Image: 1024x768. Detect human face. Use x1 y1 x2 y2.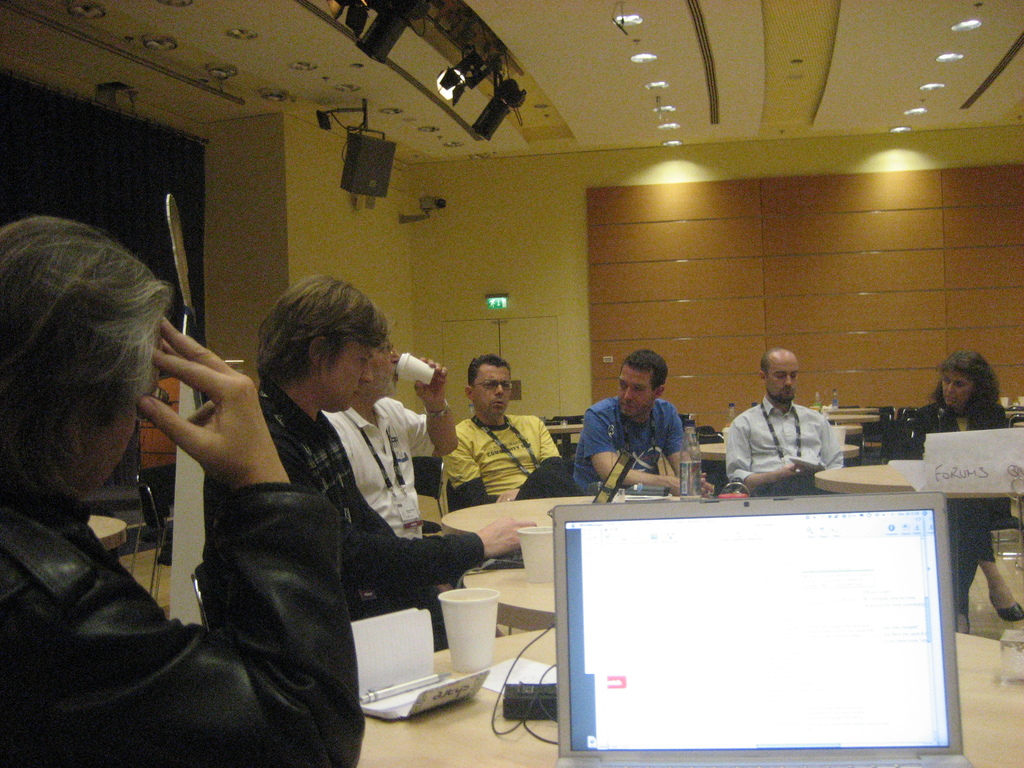
367 331 399 392.
